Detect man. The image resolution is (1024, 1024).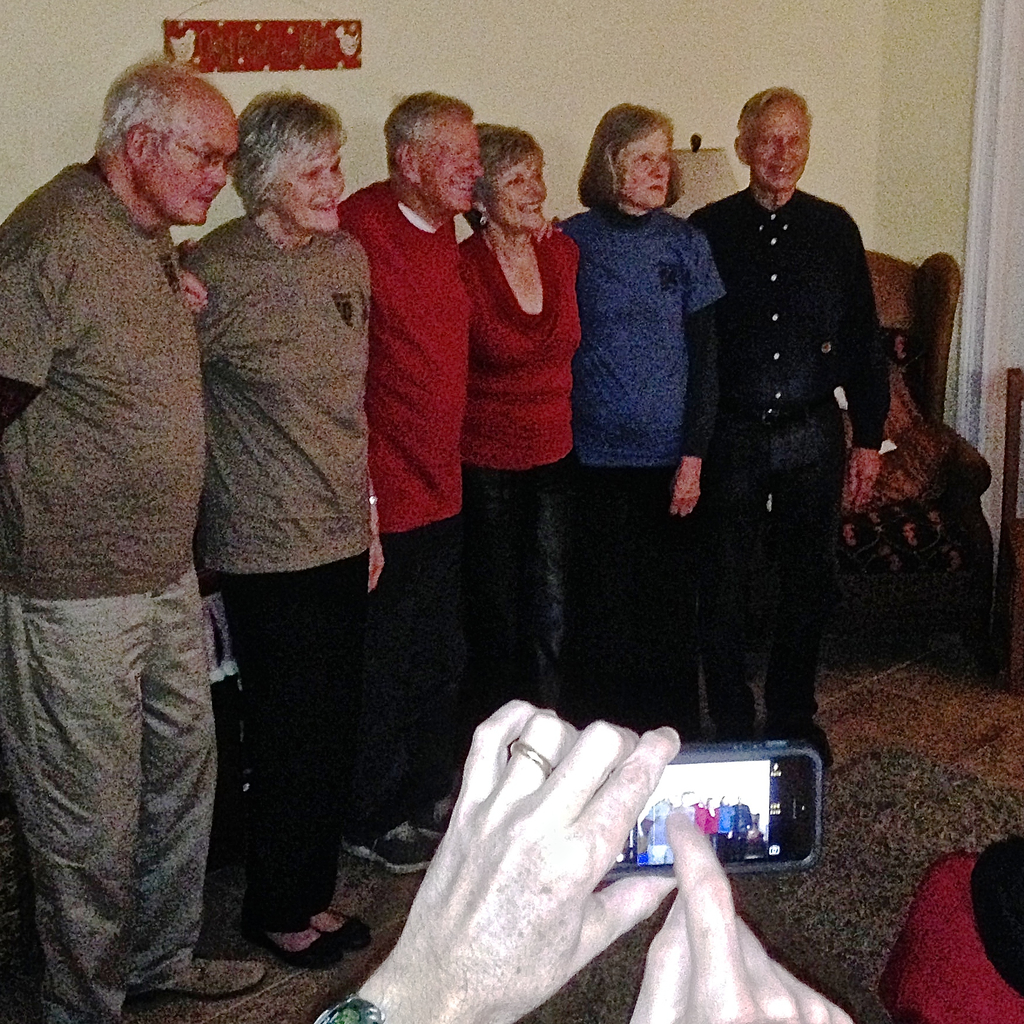
<box>664,58,899,822</box>.
